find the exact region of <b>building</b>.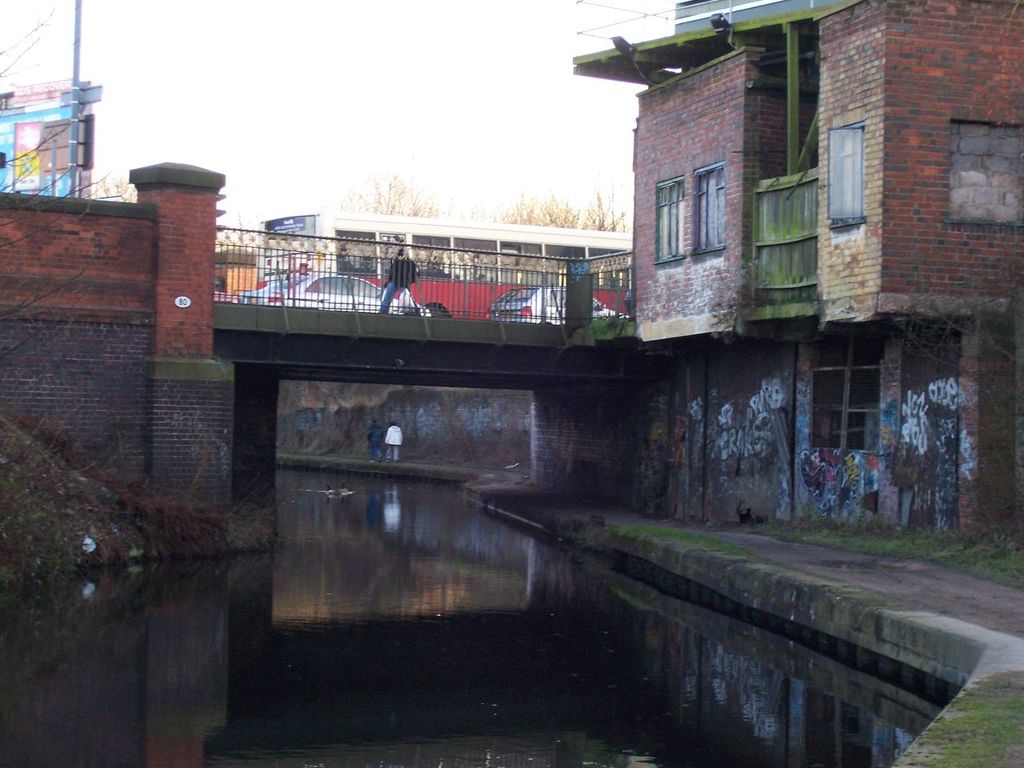
Exact region: rect(571, 0, 1023, 540).
